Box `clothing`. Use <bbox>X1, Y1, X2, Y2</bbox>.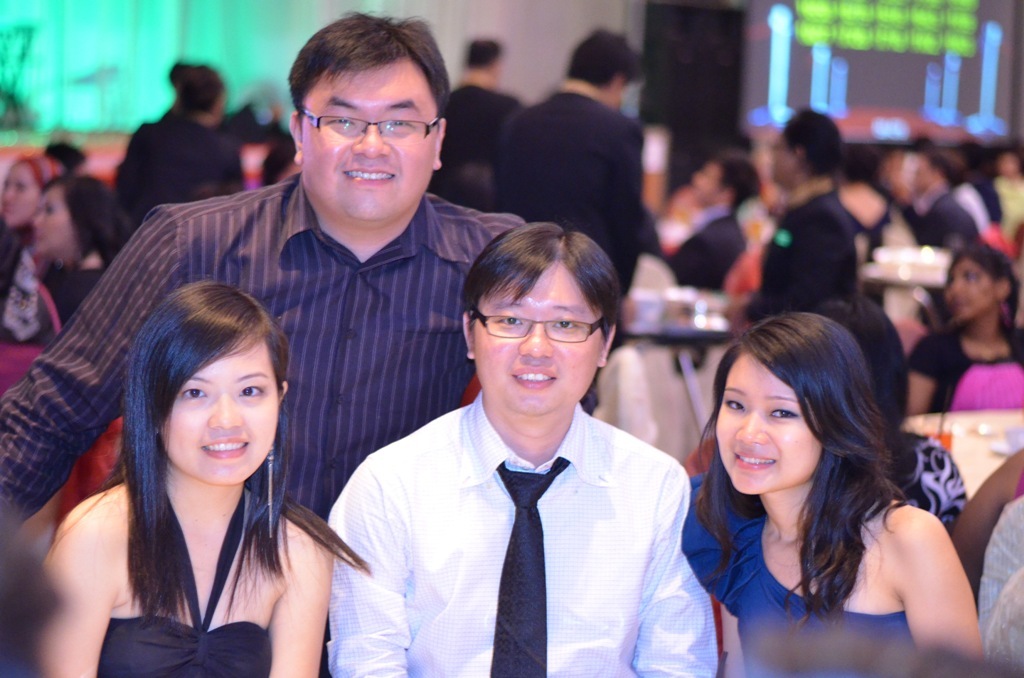
<bbox>0, 217, 36, 300</bbox>.
